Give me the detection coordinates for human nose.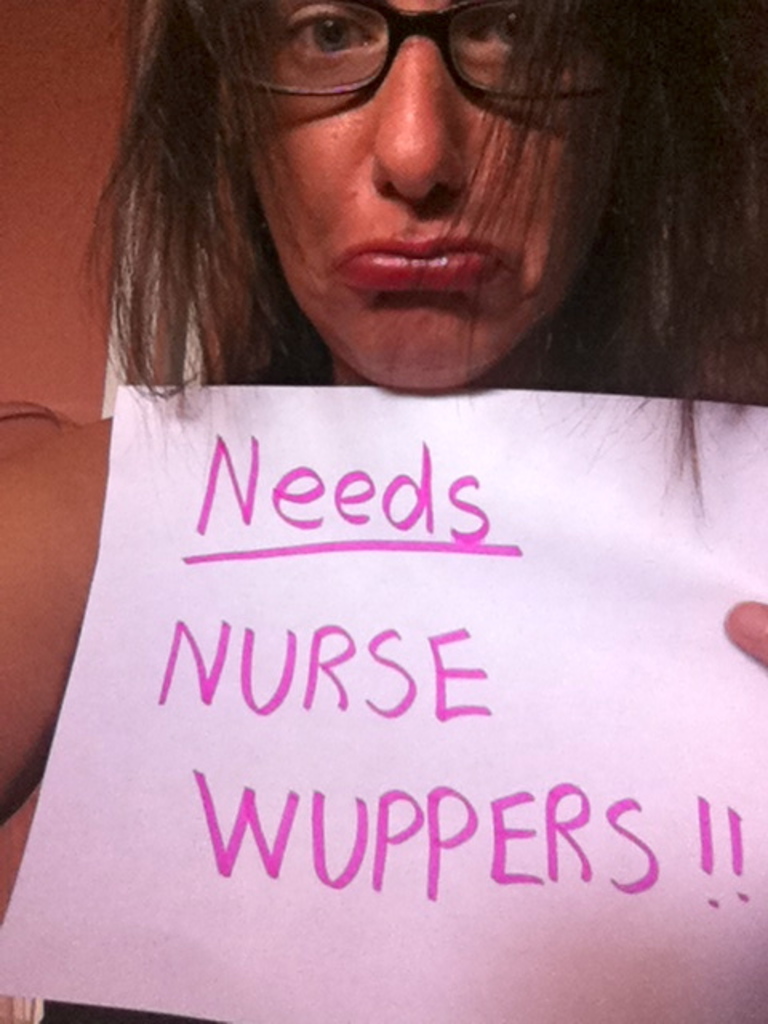
(370,35,469,205).
